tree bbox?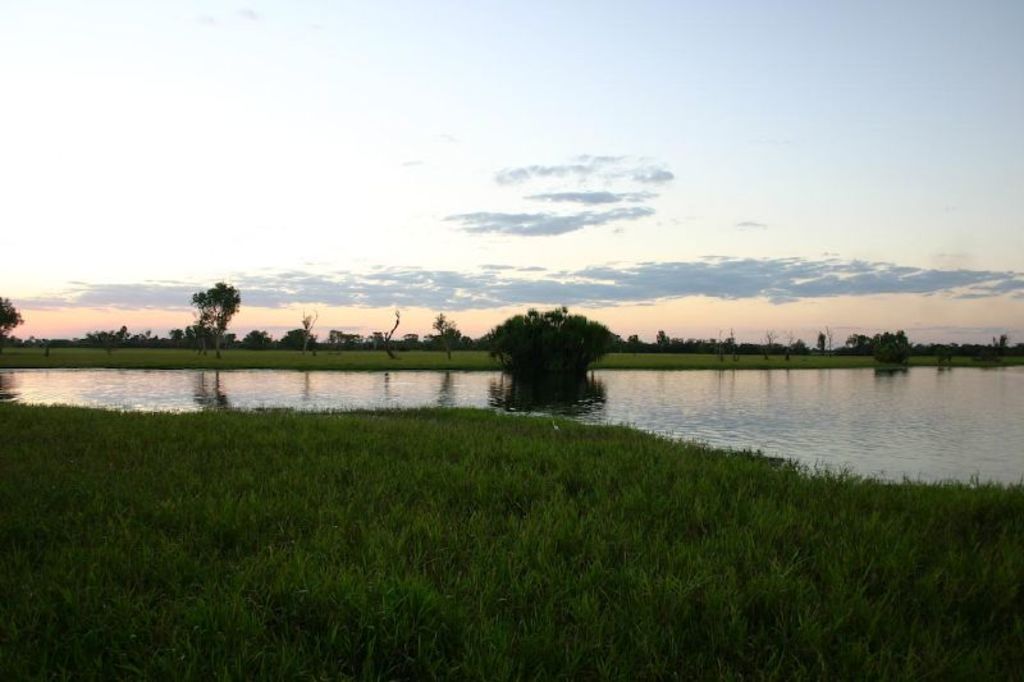
{"x1": 0, "y1": 292, "x2": 24, "y2": 334}
